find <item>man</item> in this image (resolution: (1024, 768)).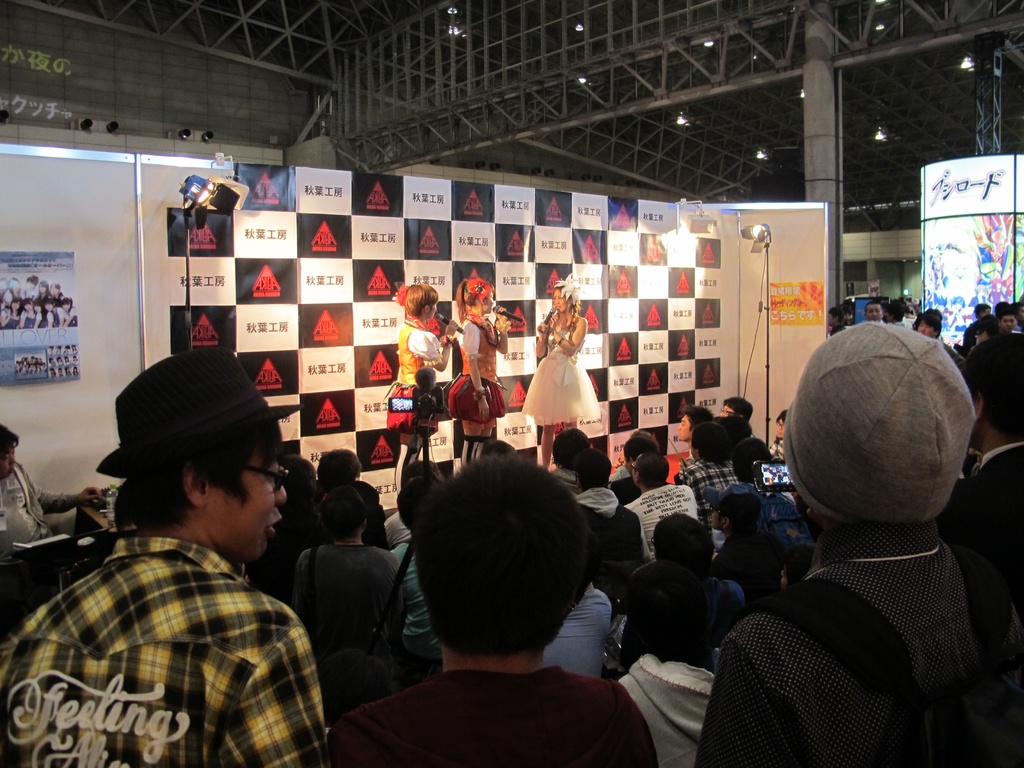
342, 482, 381, 546.
